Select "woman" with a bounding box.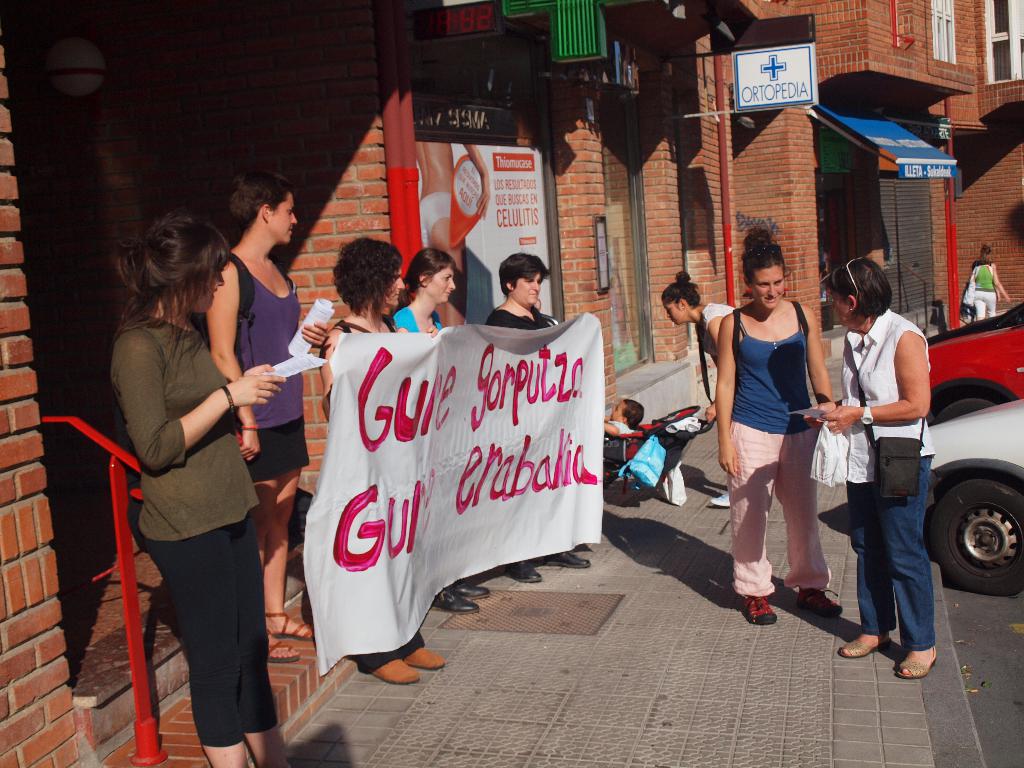
region(318, 232, 448, 682).
